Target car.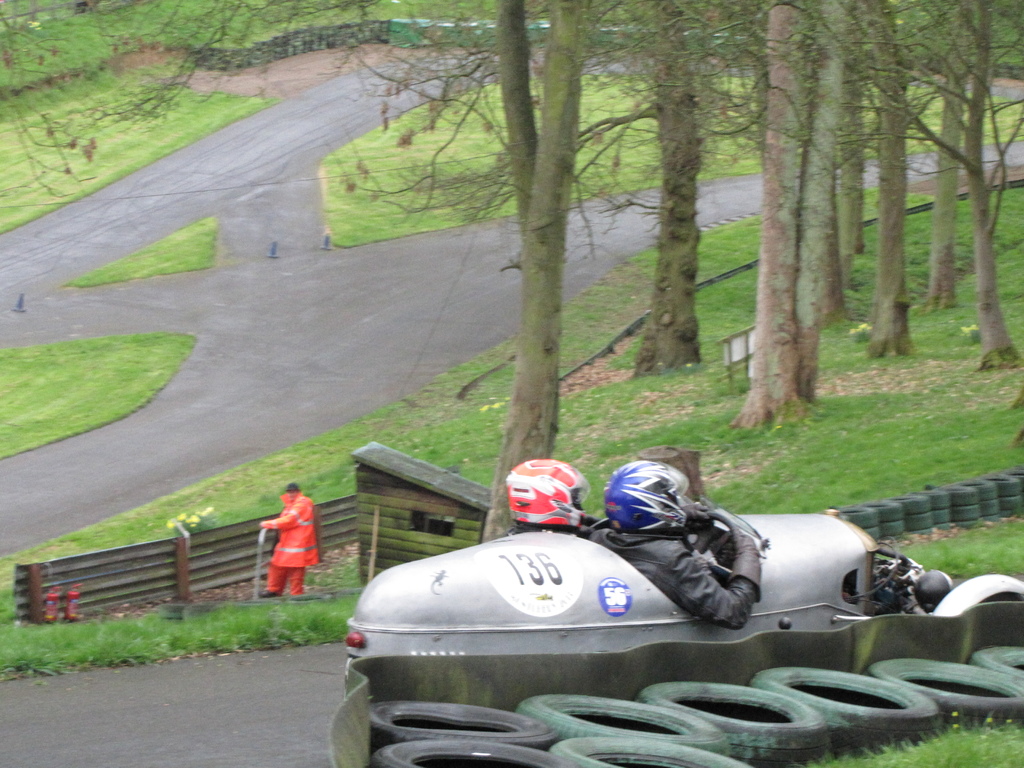
Target region: [341,496,1022,681].
